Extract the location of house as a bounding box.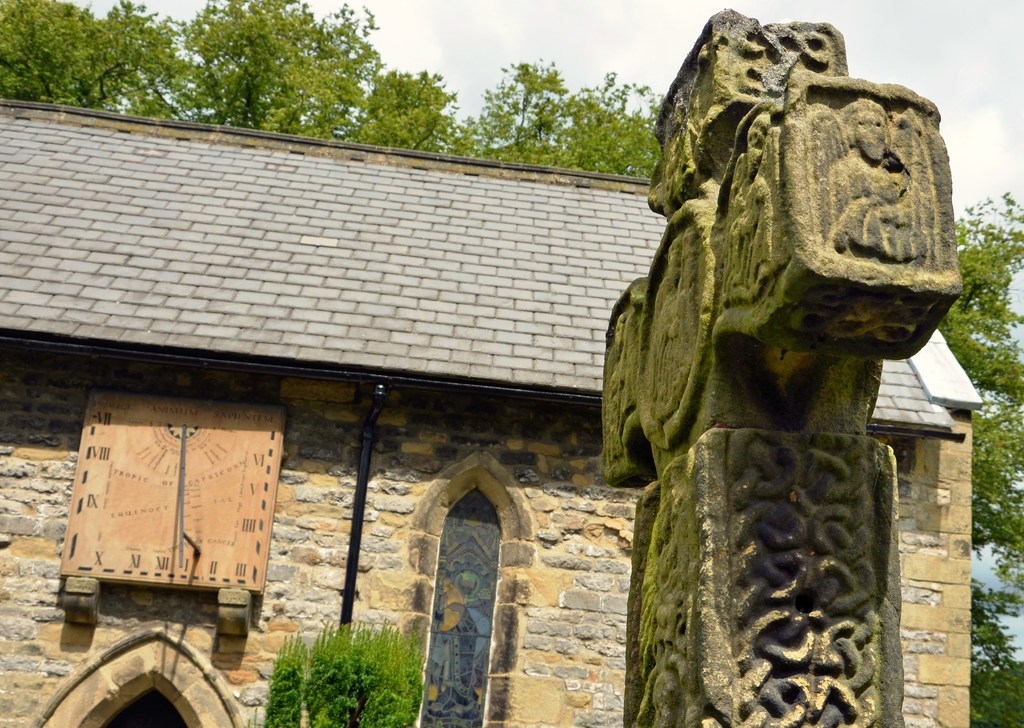
<box>0,95,988,727</box>.
